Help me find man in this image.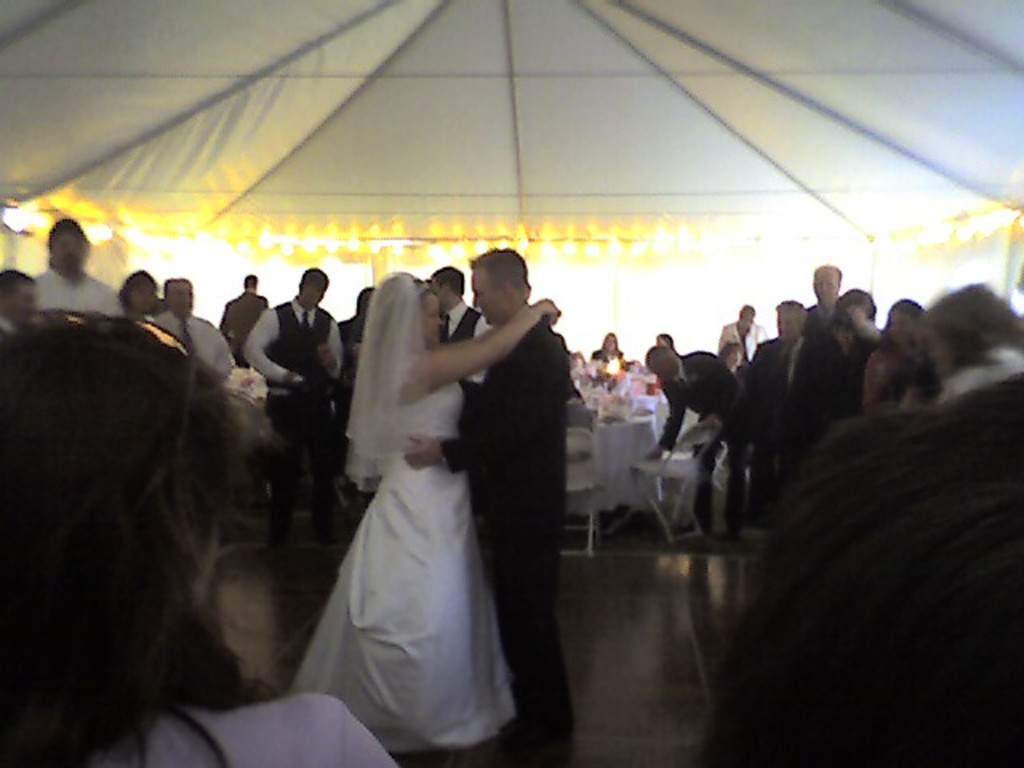
Found it: [426, 262, 491, 390].
